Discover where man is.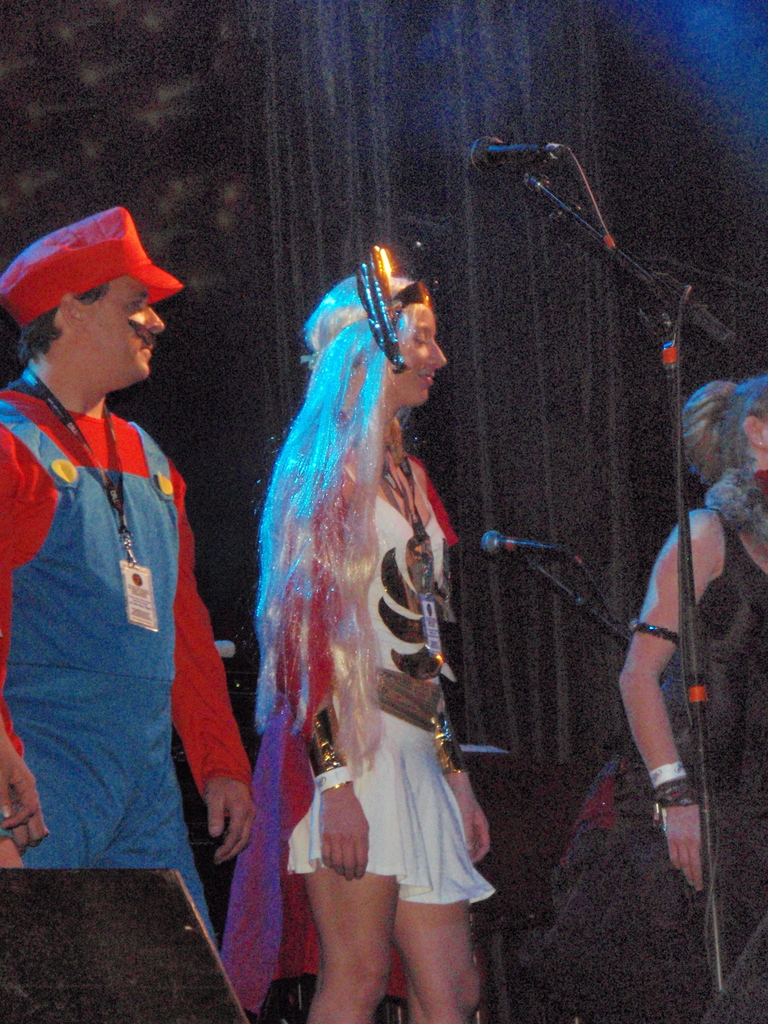
Discovered at l=5, t=175, r=240, b=943.
